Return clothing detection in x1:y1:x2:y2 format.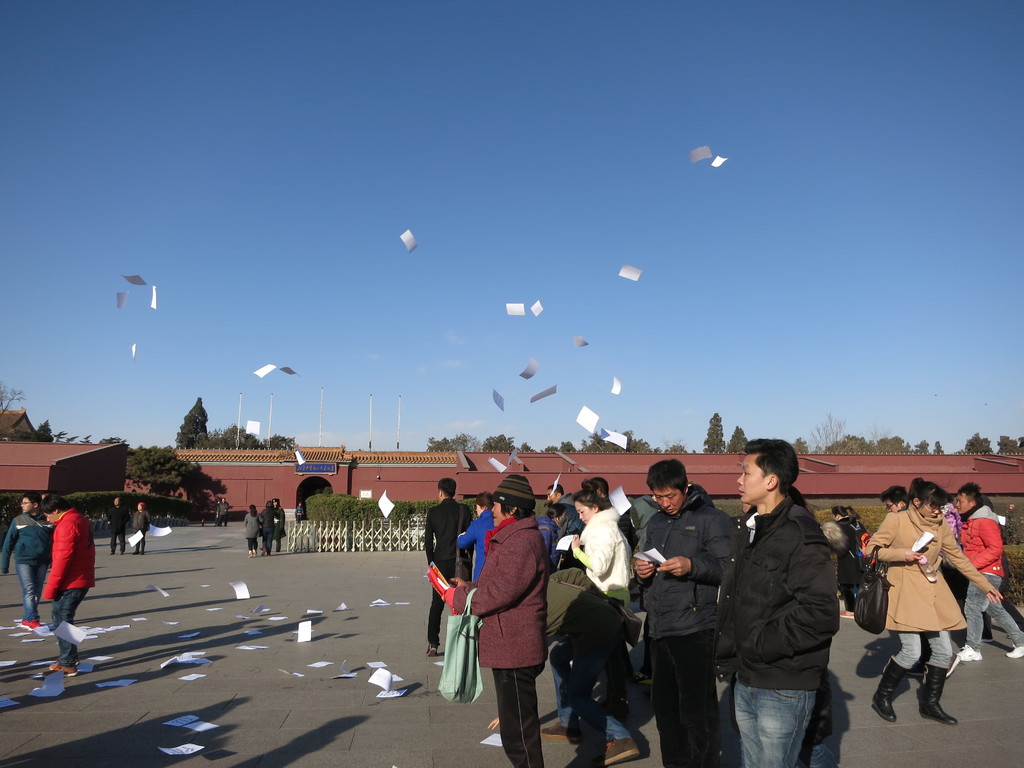
106:505:131:552.
